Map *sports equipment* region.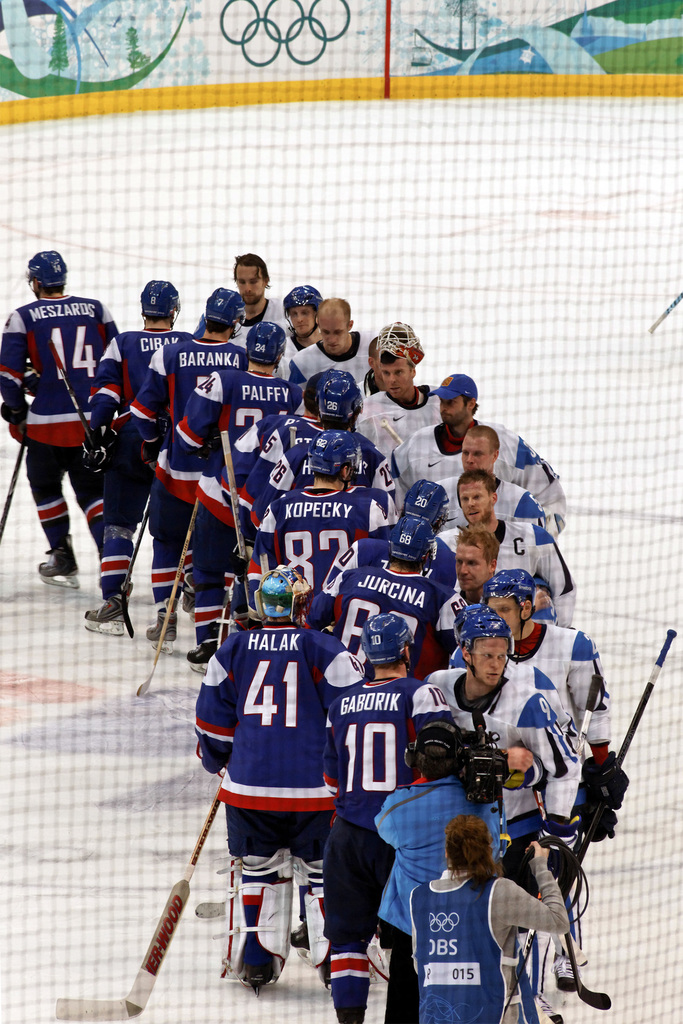
Mapped to 450 603 515 676.
